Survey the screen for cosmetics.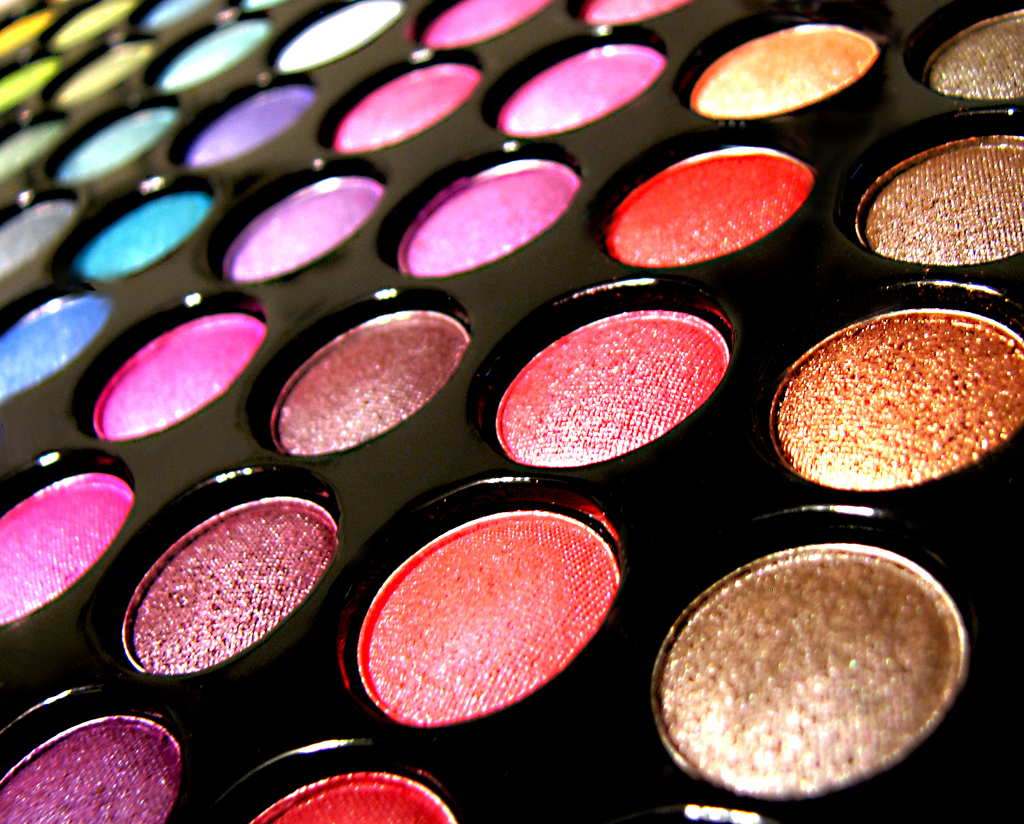
Survey found: 918:8:1023:101.
